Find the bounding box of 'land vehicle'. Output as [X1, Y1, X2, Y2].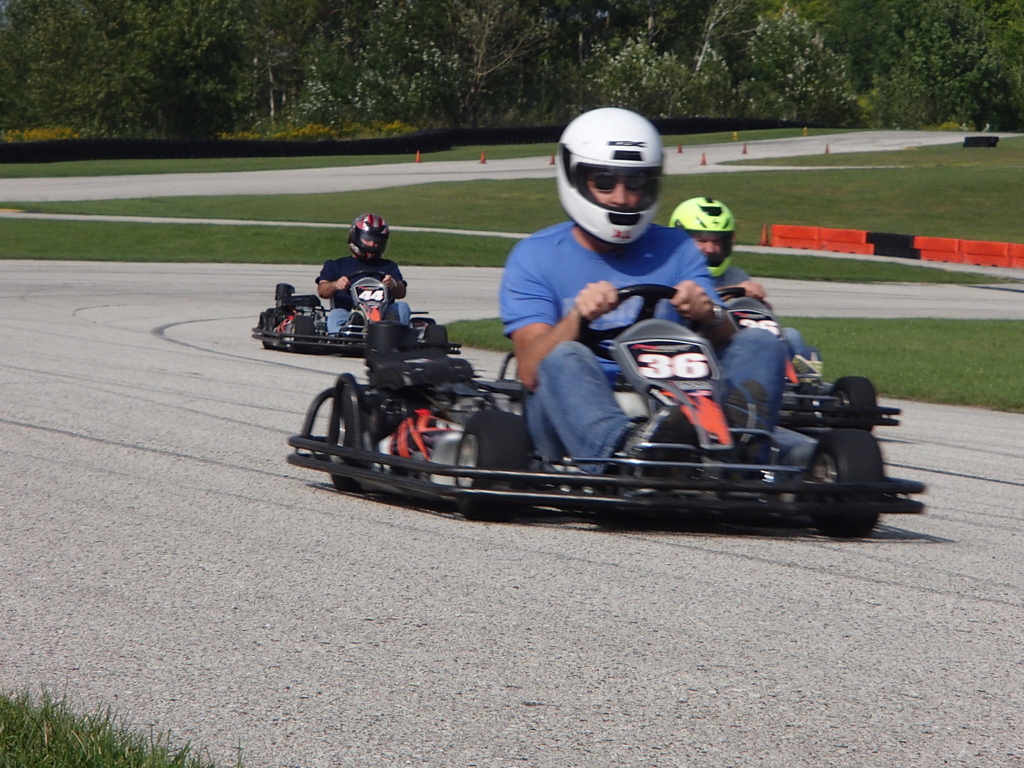
[715, 284, 904, 434].
